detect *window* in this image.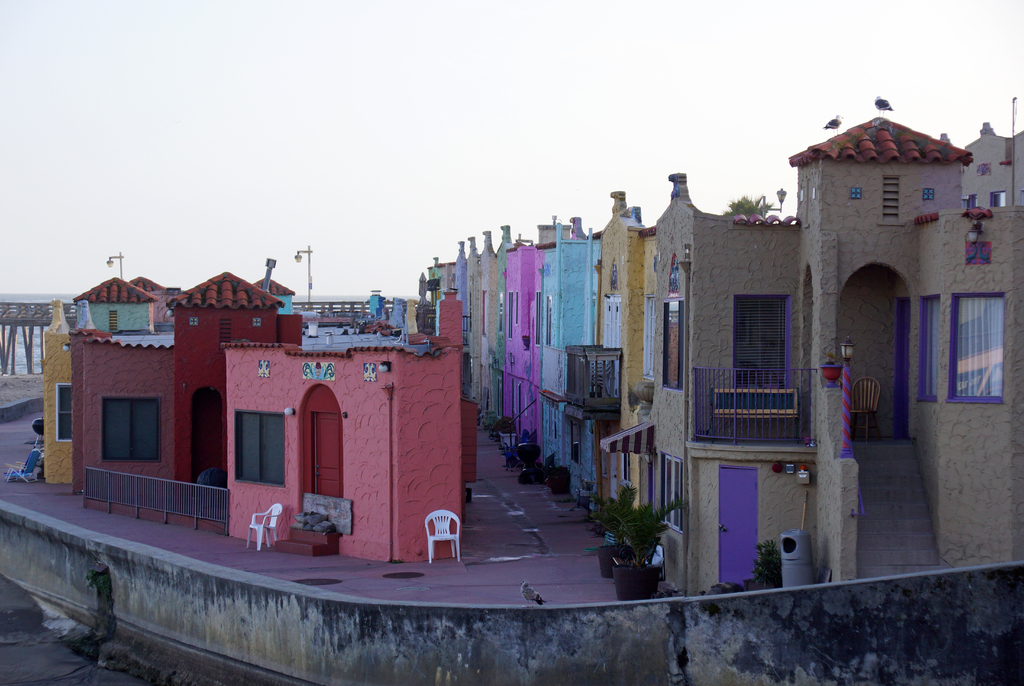
Detection: select_region(638, 296, 654, 379).
